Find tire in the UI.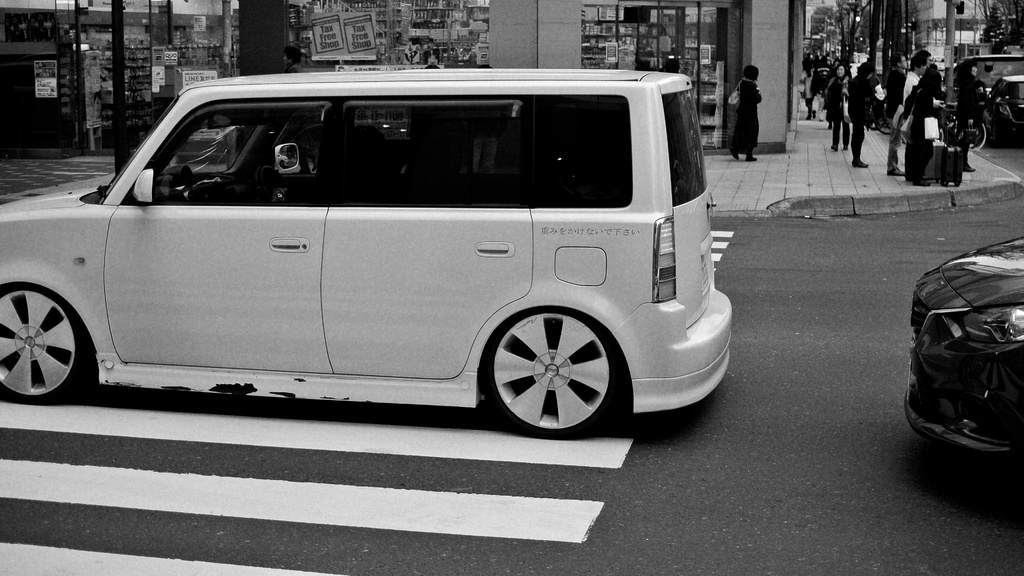
UI element at 0, 287, 87, 401.
